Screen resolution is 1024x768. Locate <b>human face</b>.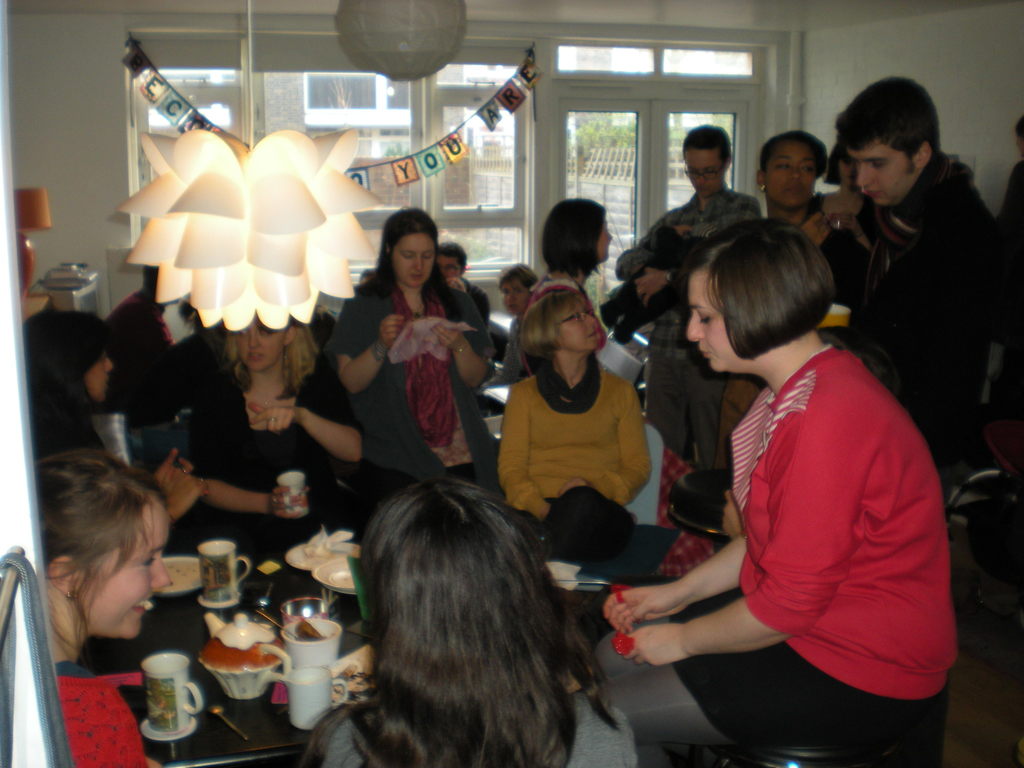
bbox=(236, 314, 291, 373).
